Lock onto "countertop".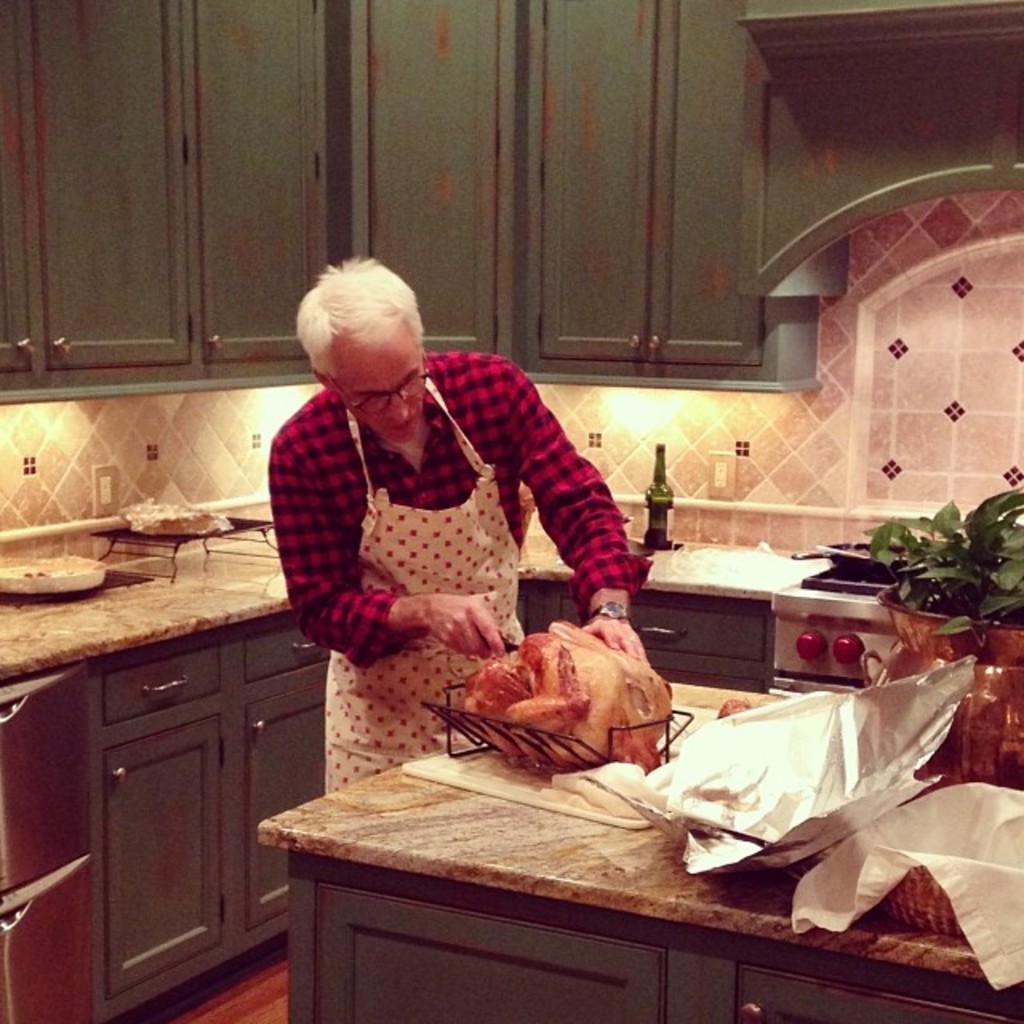
Locked: detection(0, 510, 1019, 1022).
